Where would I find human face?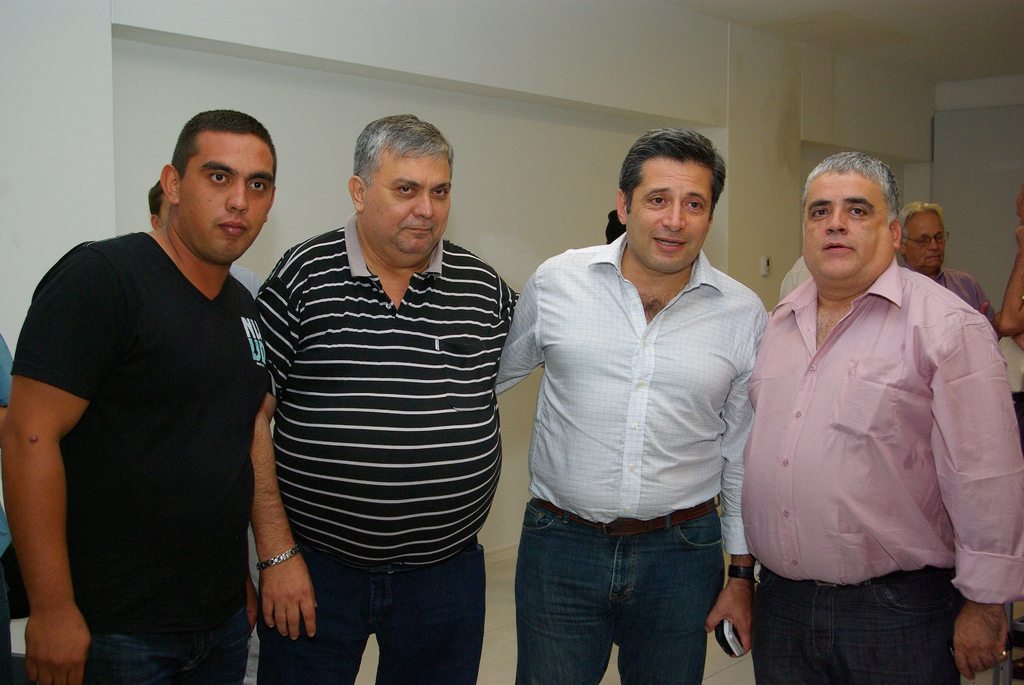
At 369 154 456 272.
